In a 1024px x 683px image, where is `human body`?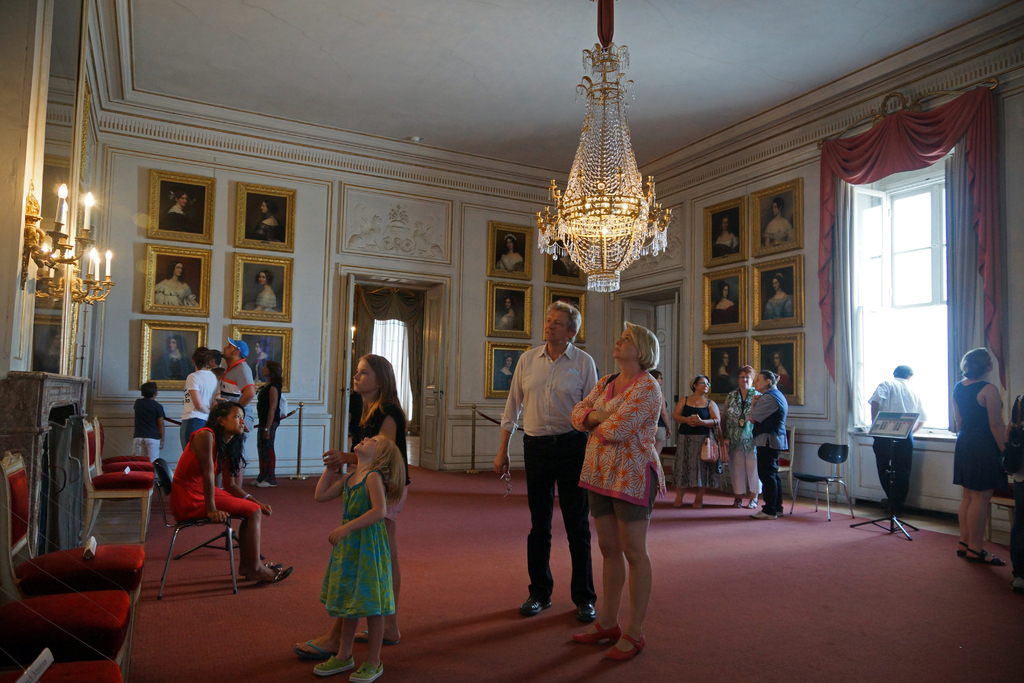
left=712, top=218, right=740, bottom=254.
